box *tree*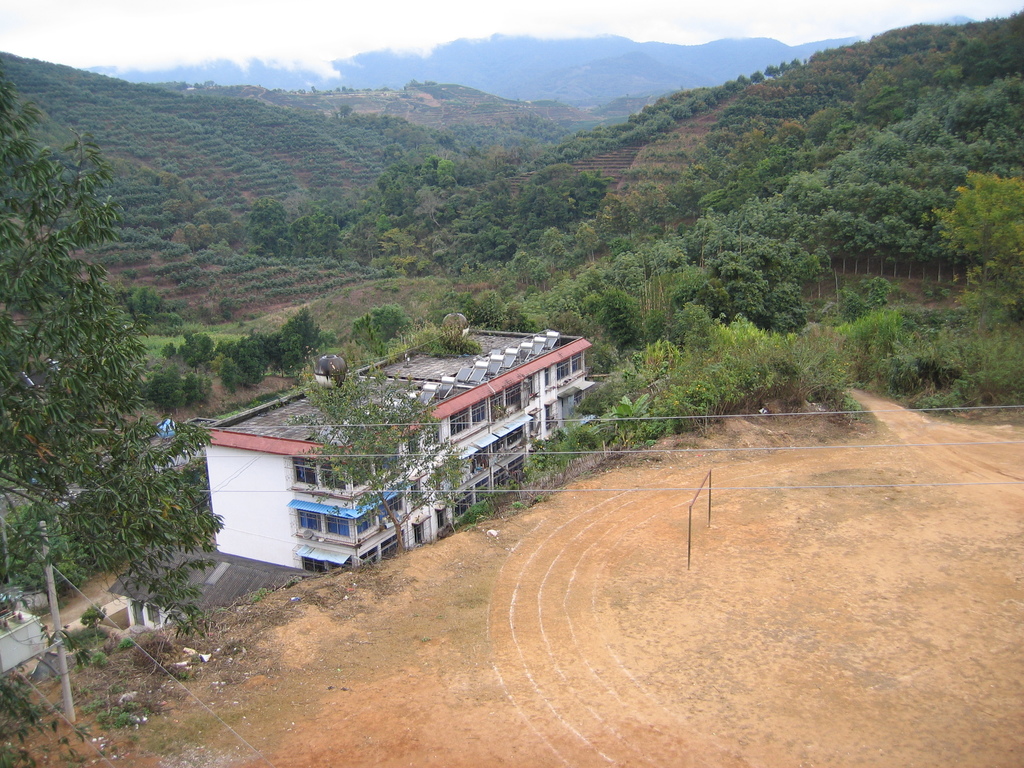
[344,306,409,359]
